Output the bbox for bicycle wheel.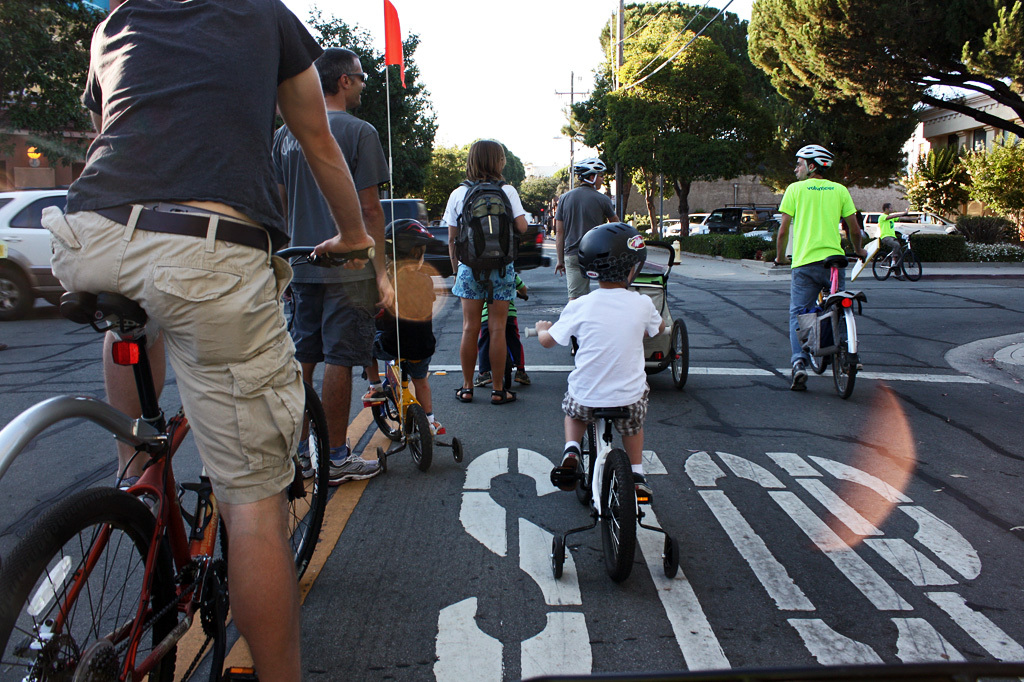
BBox(0, 483, 185, 681).
